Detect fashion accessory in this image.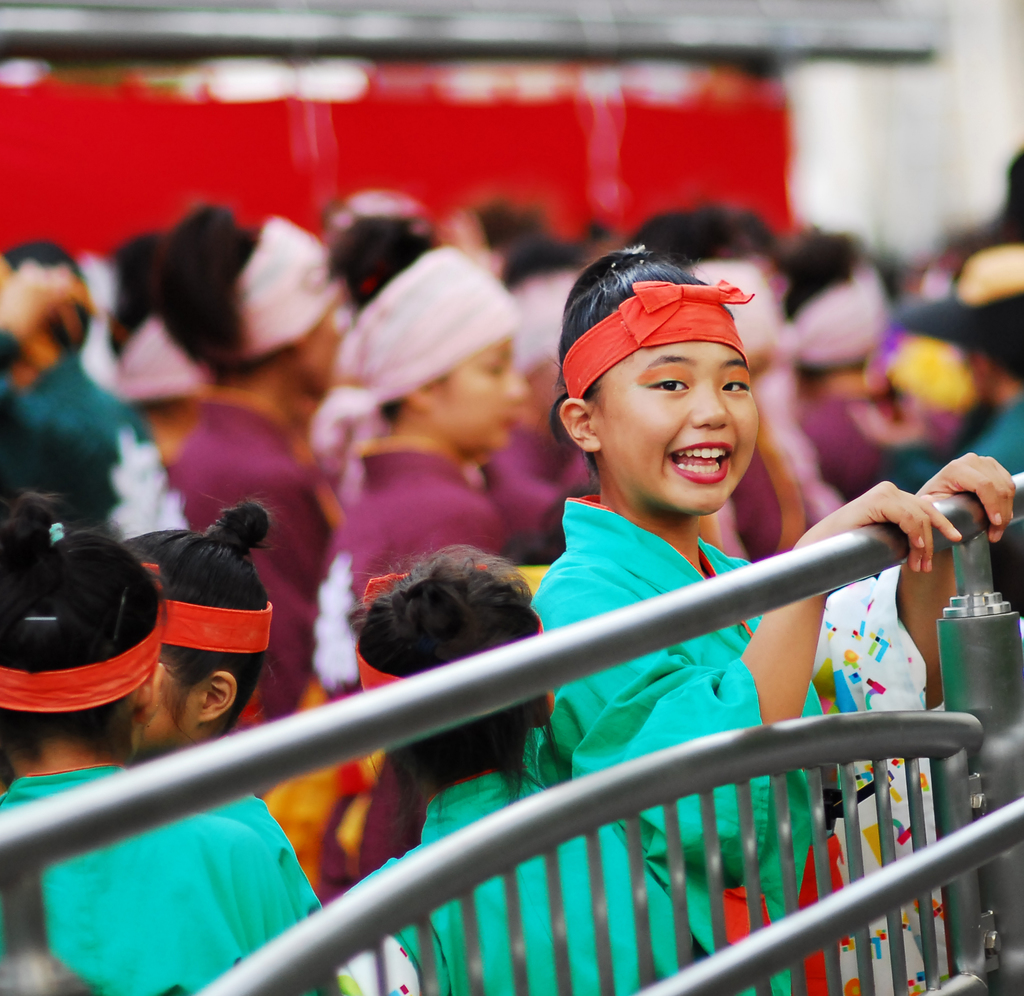
Detection: crop(307, 241, 522, 509).
